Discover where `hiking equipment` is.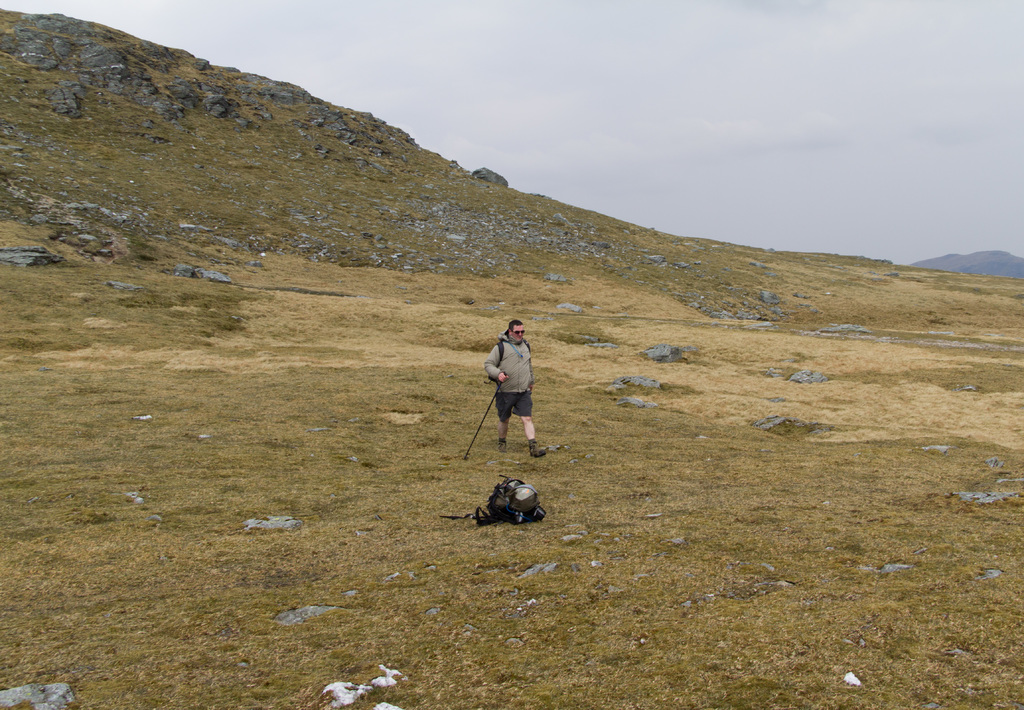
Discovered at (497, 336, 536, 367).
